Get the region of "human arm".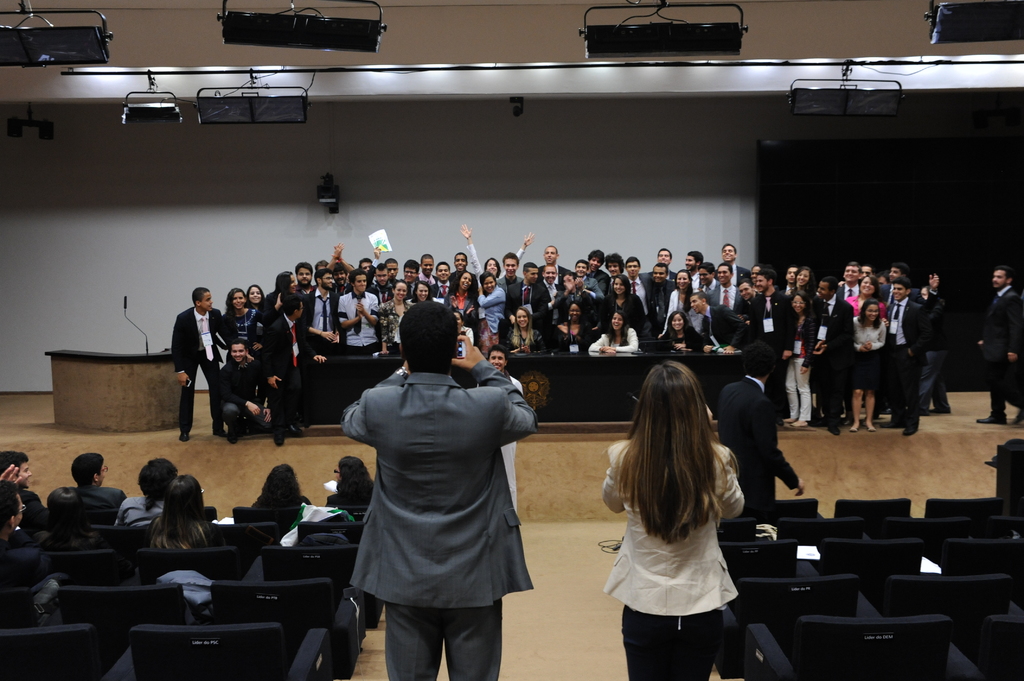
bbox(342, 359, 415, 447).
